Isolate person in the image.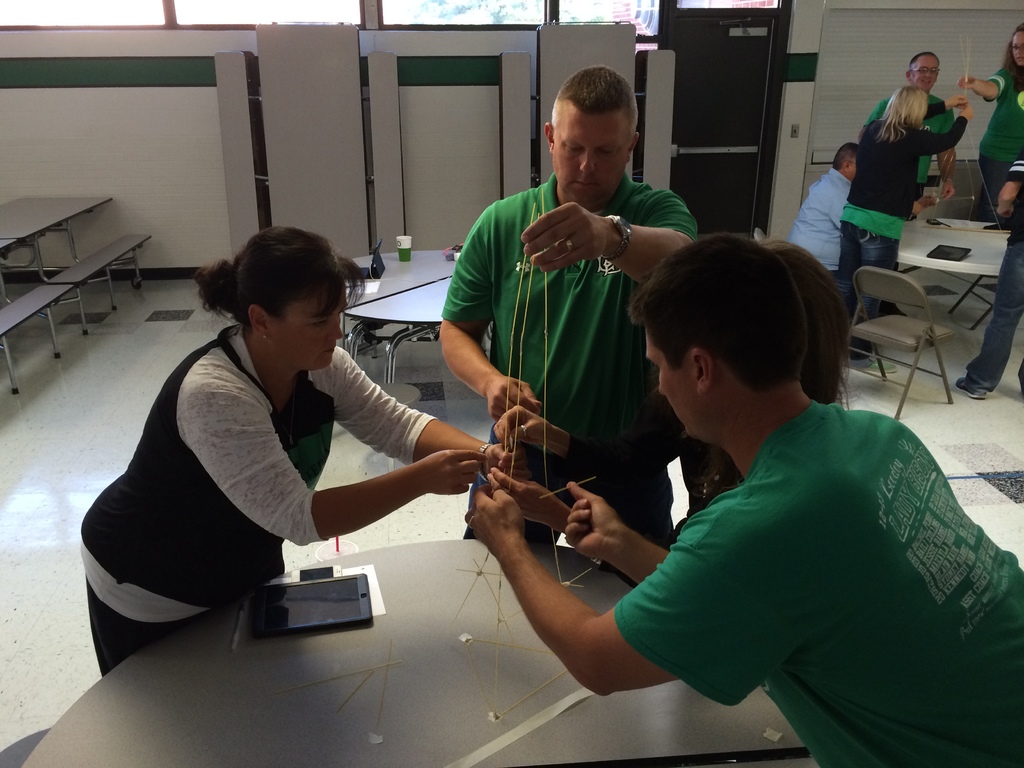
Isolated region: box=[463, 234, 1023, 767].
